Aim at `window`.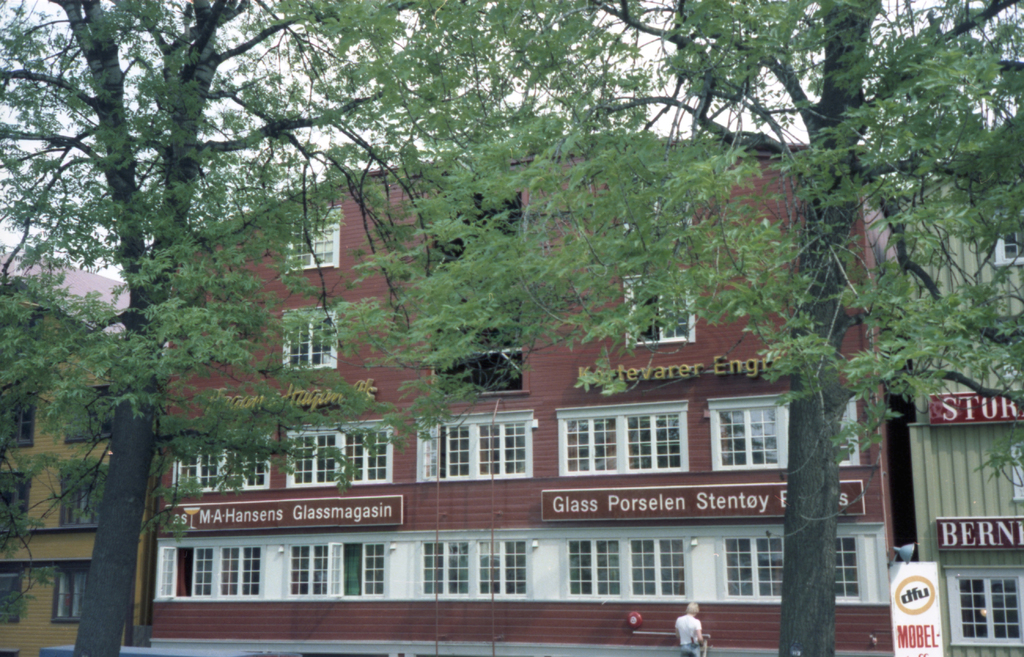
Aimed at pyautogui.locateOnScreen(286, 541, 388, 596).
